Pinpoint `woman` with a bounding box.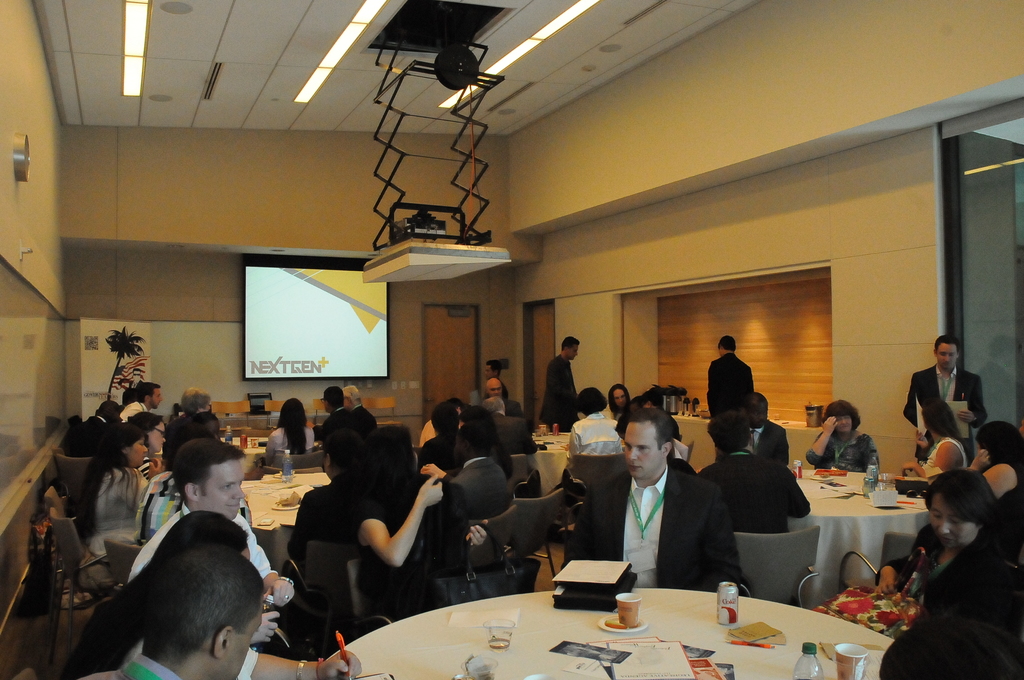
x1=916 y1=455 x2=1023 y2=661.
